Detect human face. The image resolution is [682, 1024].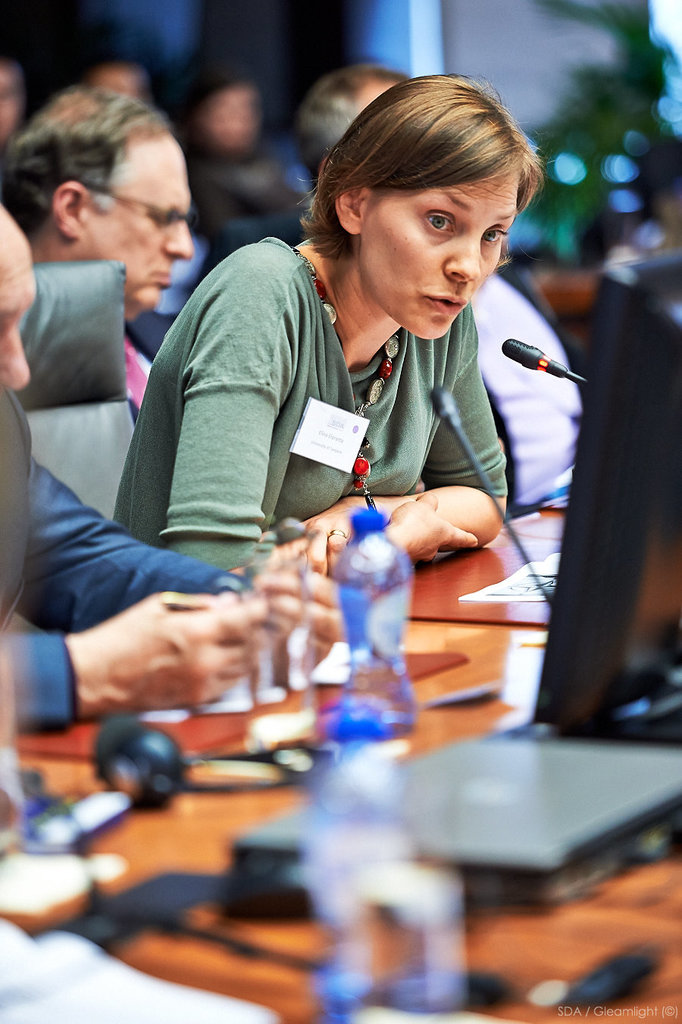
0/229/42/393.
